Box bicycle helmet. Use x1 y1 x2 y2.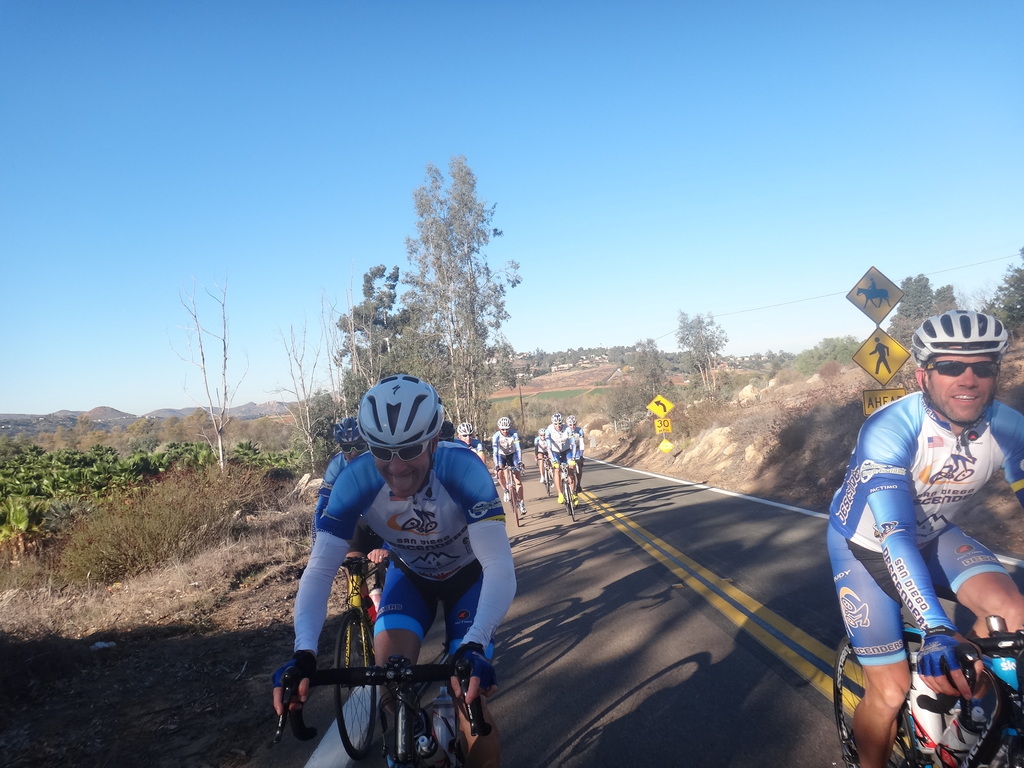
349 369 440 441.
